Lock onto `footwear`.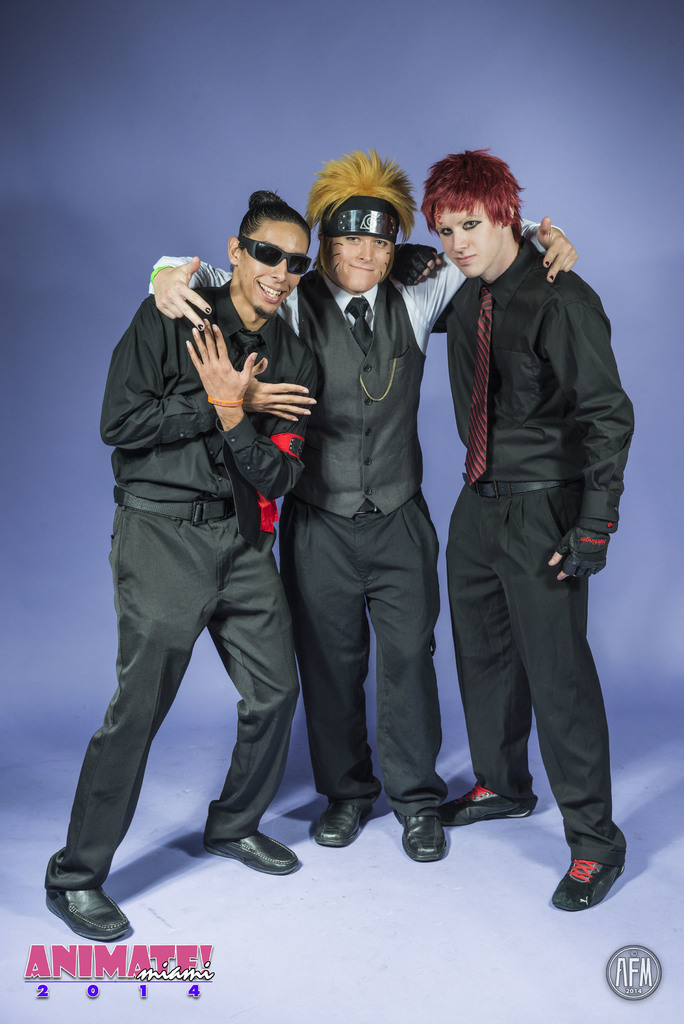
Locked: box=[203, 826, 308, 877].
